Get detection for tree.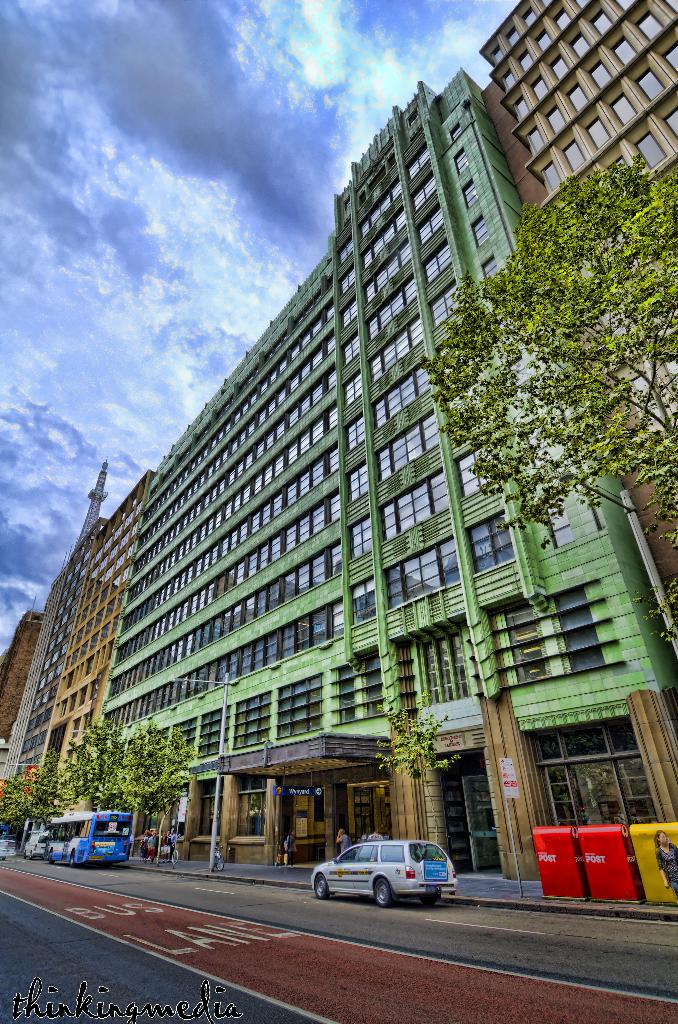
Detection: l=365, t=696, r=473, b=851.
